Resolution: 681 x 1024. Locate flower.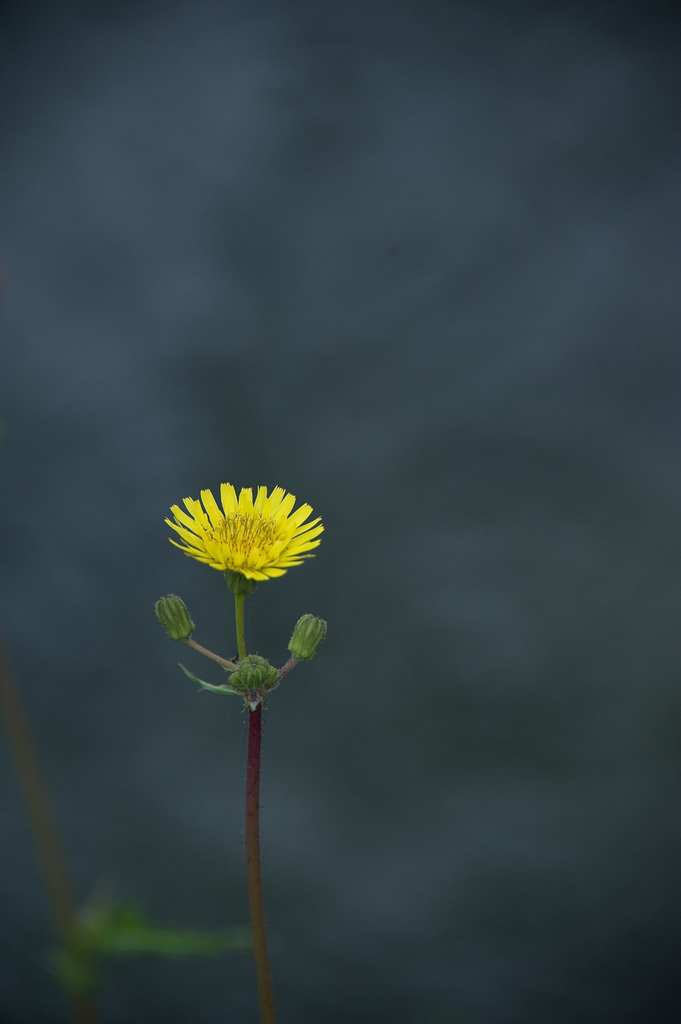
[166, 477, 328, 607].
